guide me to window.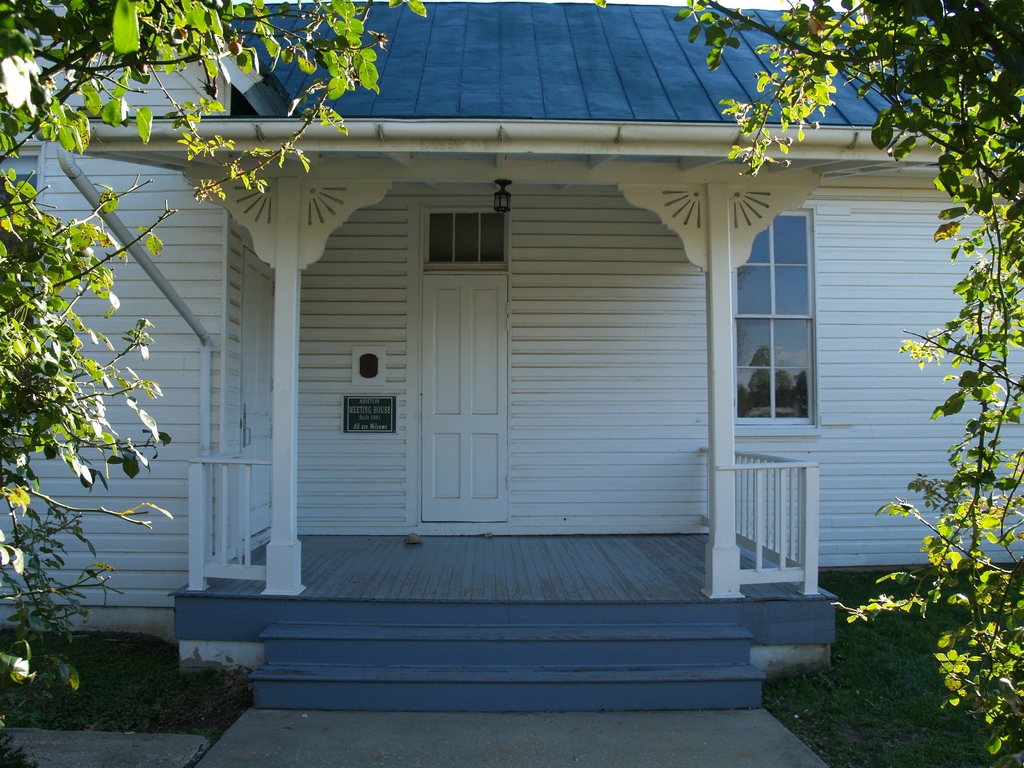
Guidance: bbox=[736, 167, 844, 474].
